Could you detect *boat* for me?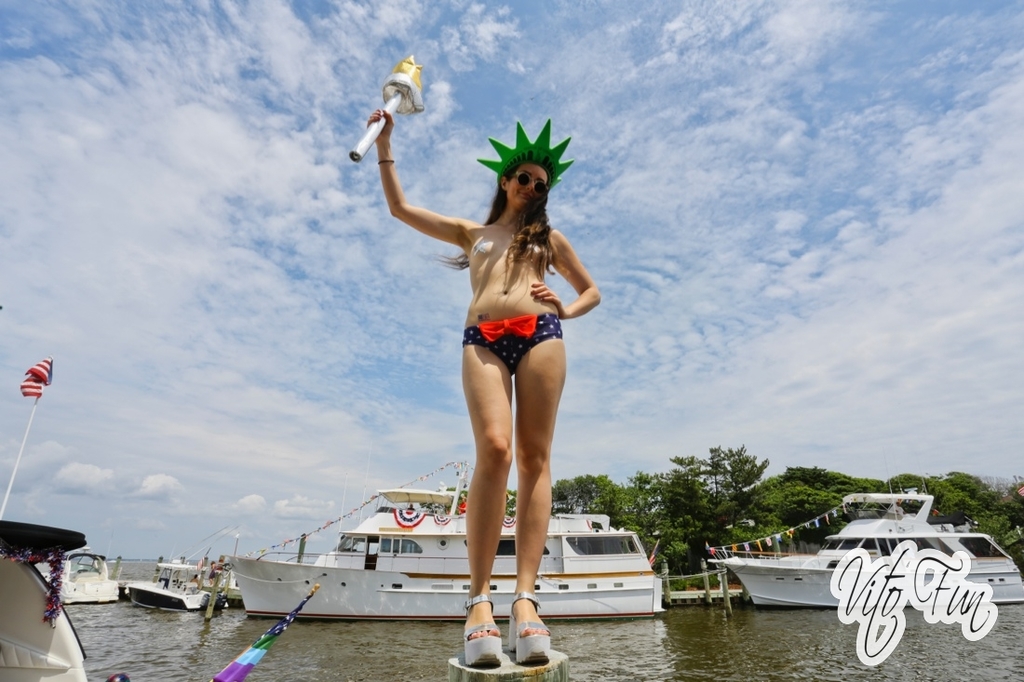
Detection result: 42,552,120,607.
